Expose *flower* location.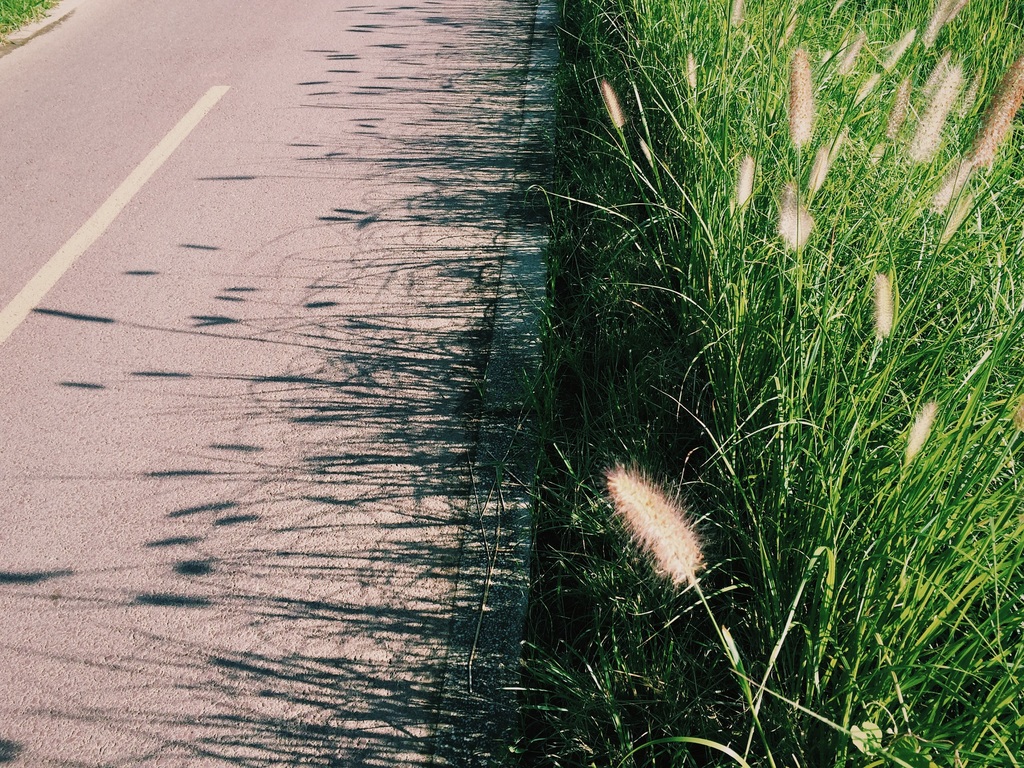
Exposed at bbox=[907, 58, 961, 166].
